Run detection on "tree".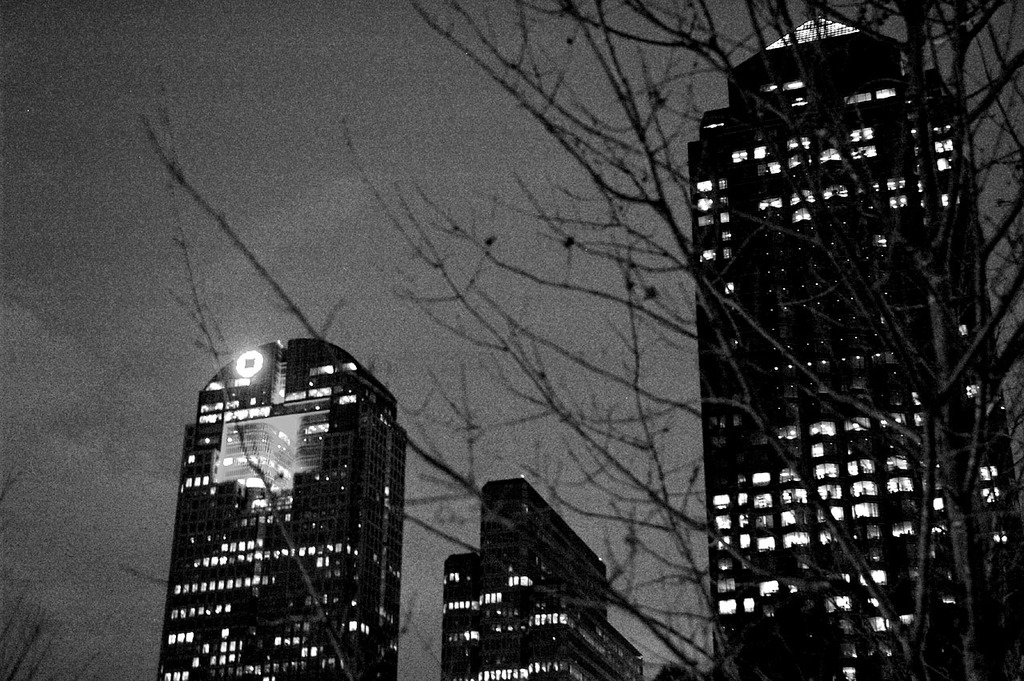
Result: 138 0 1023 680.
